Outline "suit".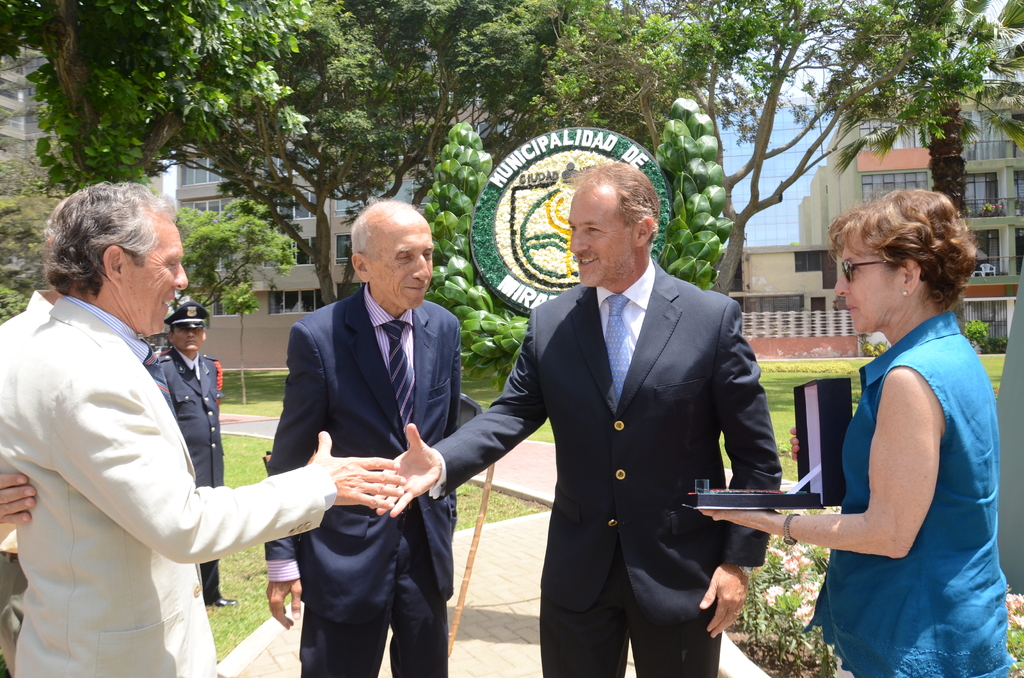
Outline: {"x1": 0, "y1": 291, "x2": 333, "y2": 677}.
